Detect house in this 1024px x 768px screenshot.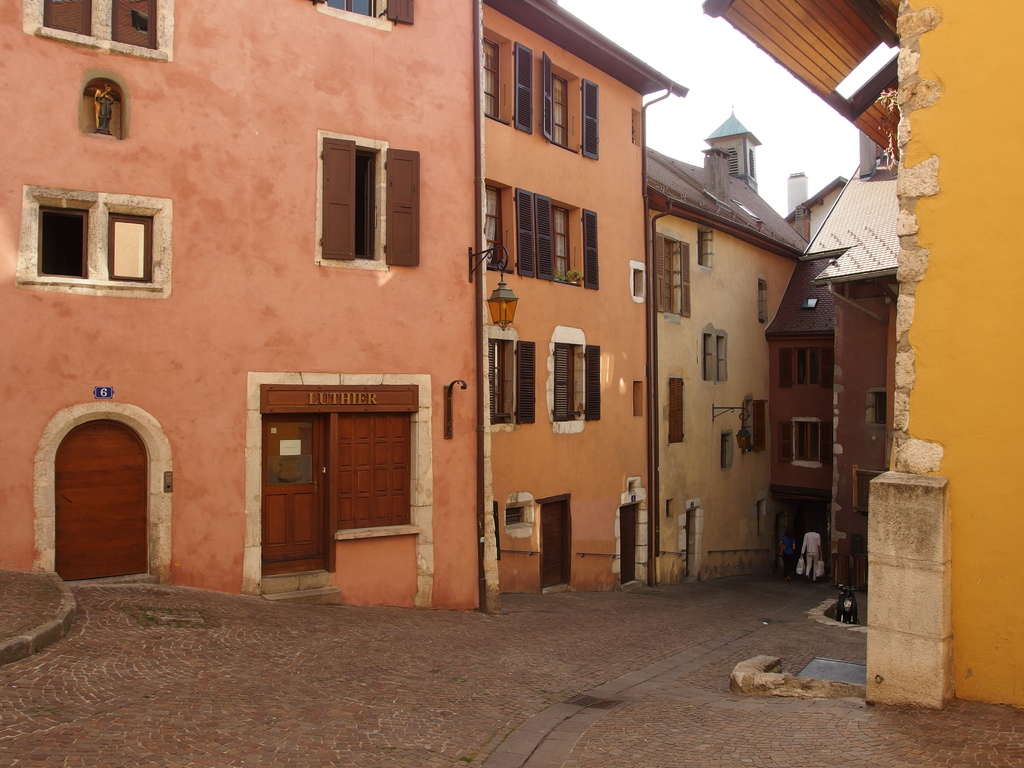
Detection: <bbox>701, 0, 1023, 714</bbox>.
